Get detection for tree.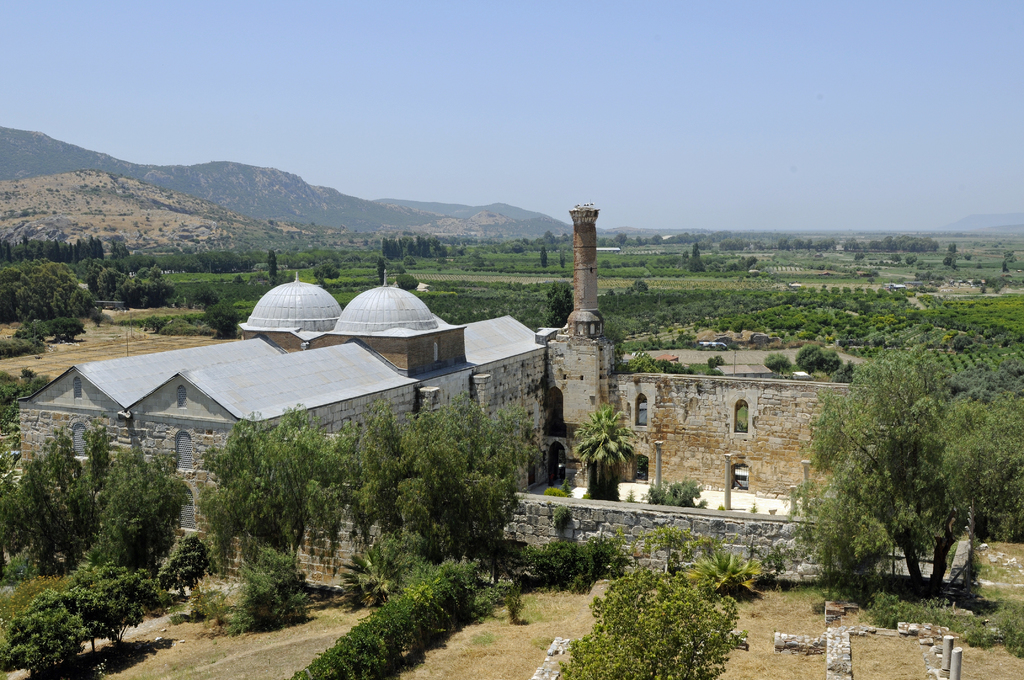
Detection: (540, 247, 550, 262).
